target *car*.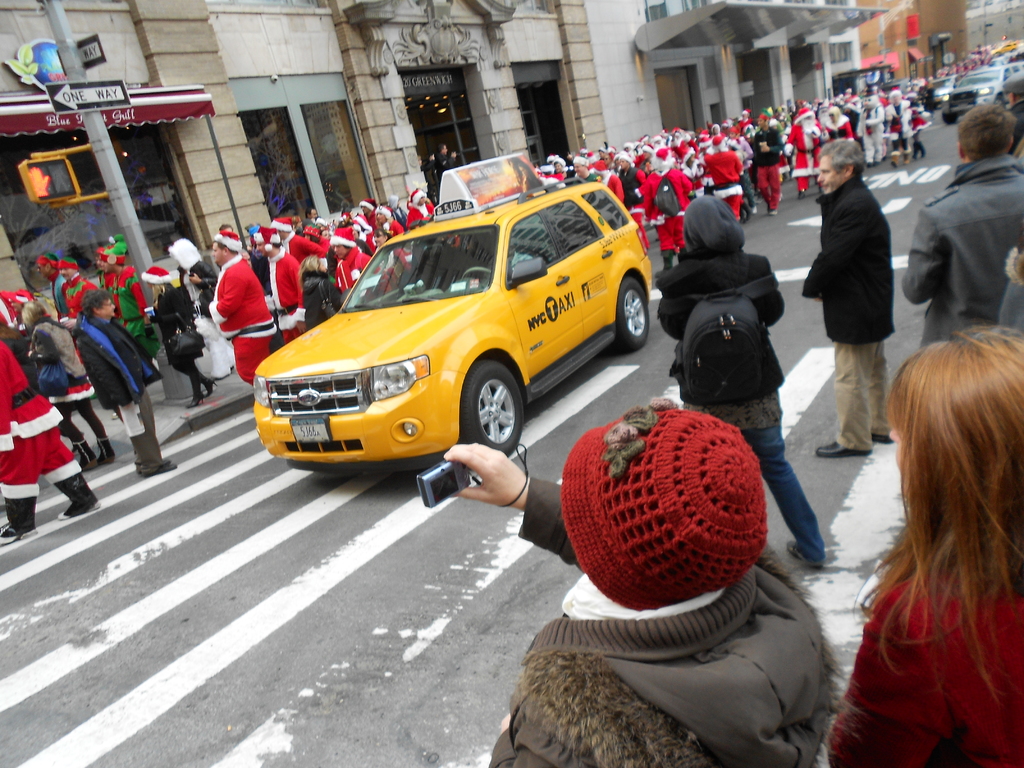
Target region: (x1=260, y1=157, x2=651, y2=478).
